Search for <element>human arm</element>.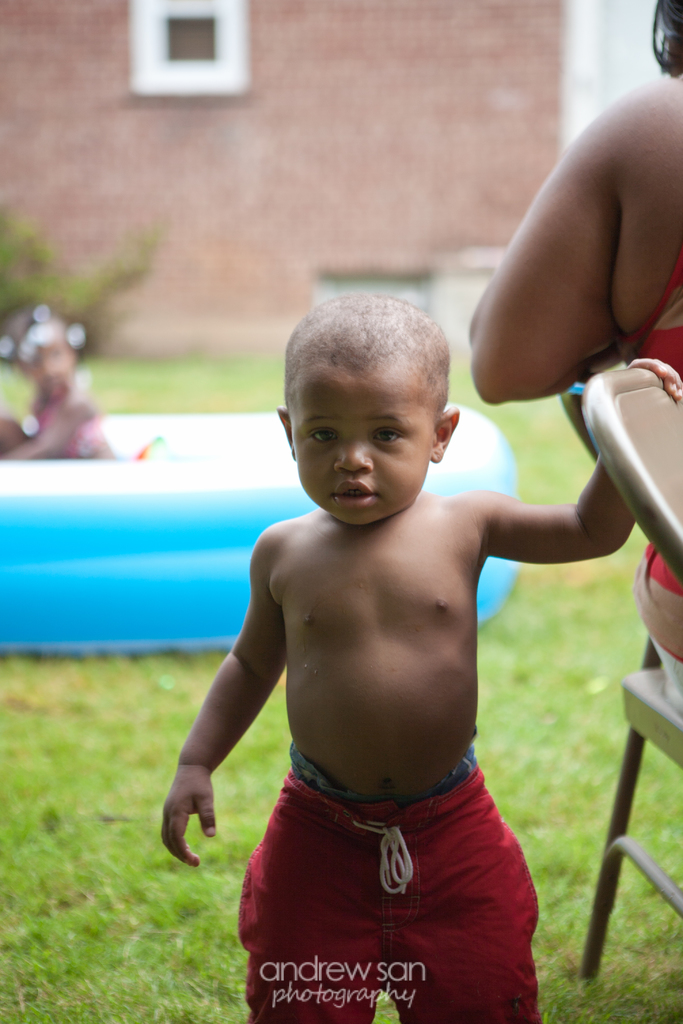
Found at 477:352:682:564.
